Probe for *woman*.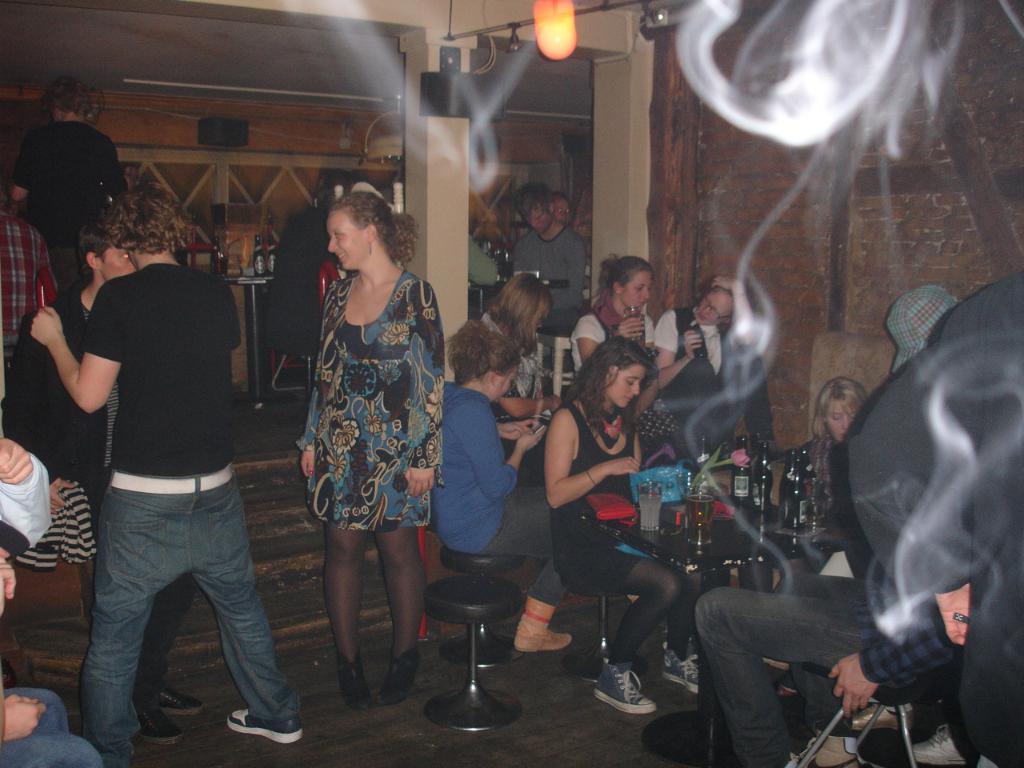
Probe result: l=478, t=270, r=566, b=482.
